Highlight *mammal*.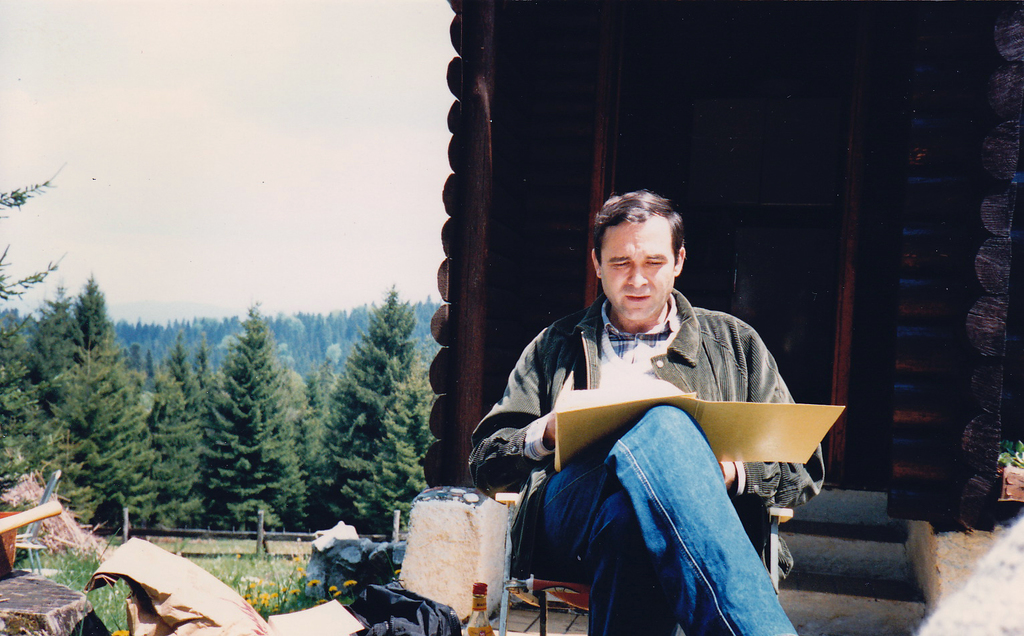
Highlighted region: <region>489, 233, 819, 619</region>.
